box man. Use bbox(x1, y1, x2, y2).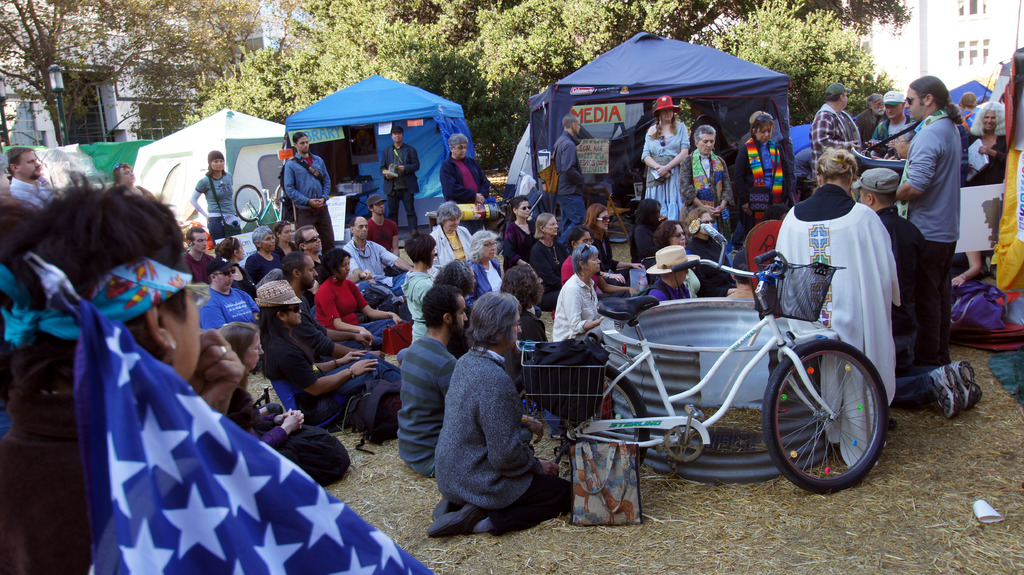
bbox(296, 223, 324, 286).
